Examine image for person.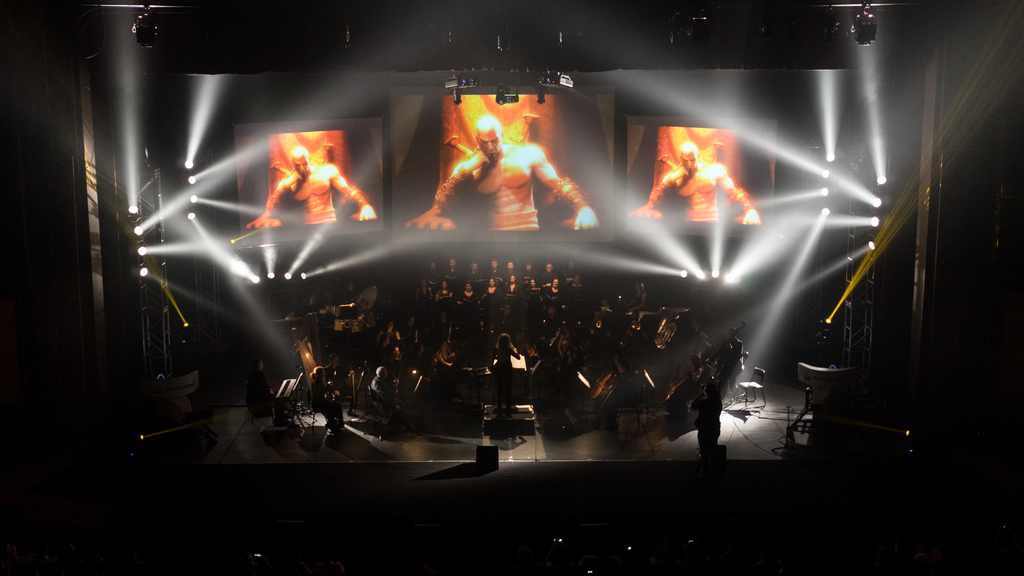
Examination result: (245, 146, 381, 230).
